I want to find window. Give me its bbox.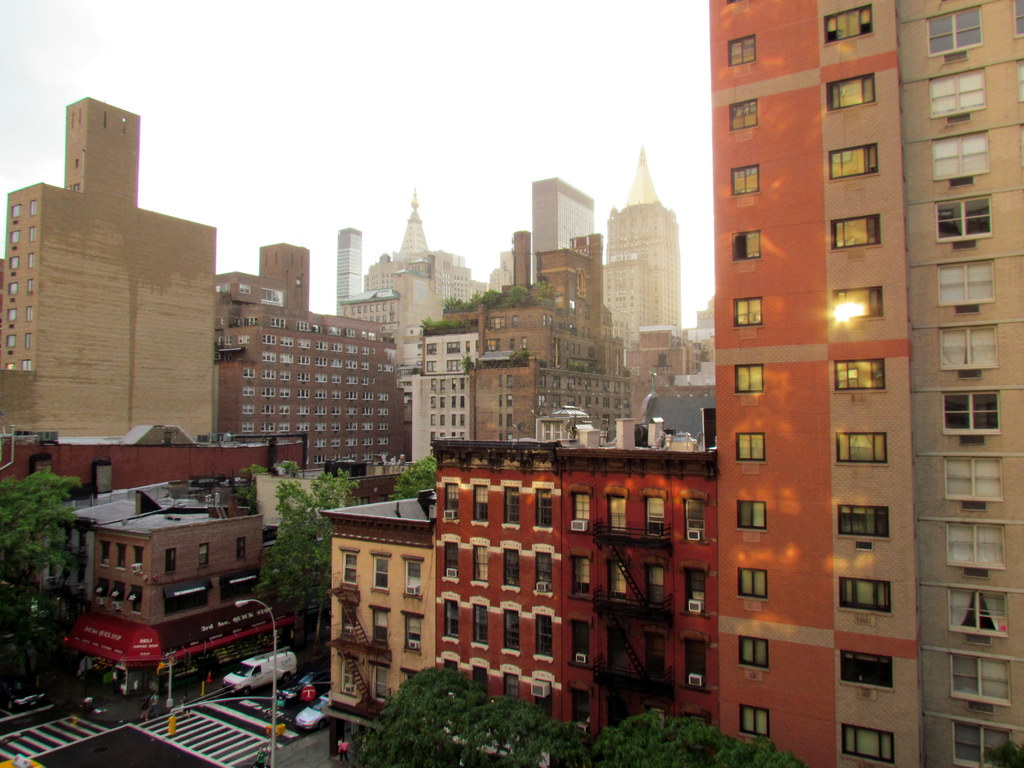
(479,542,488,583).
